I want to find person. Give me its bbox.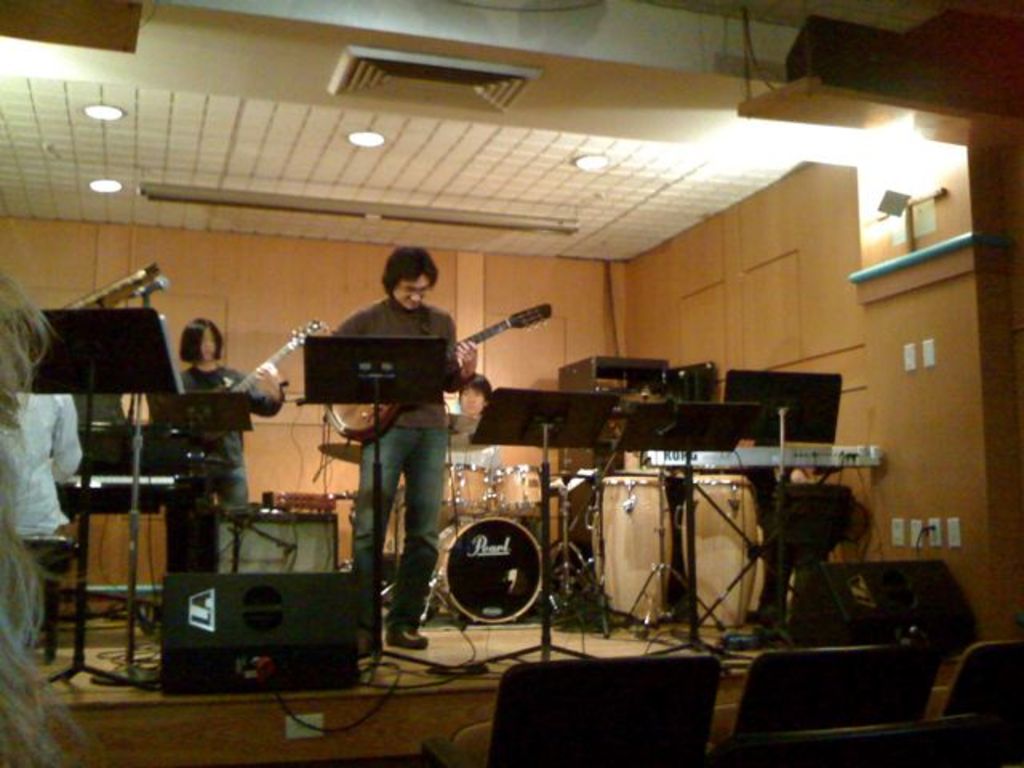
[left=8, top=328, right=102, bottom=576].
